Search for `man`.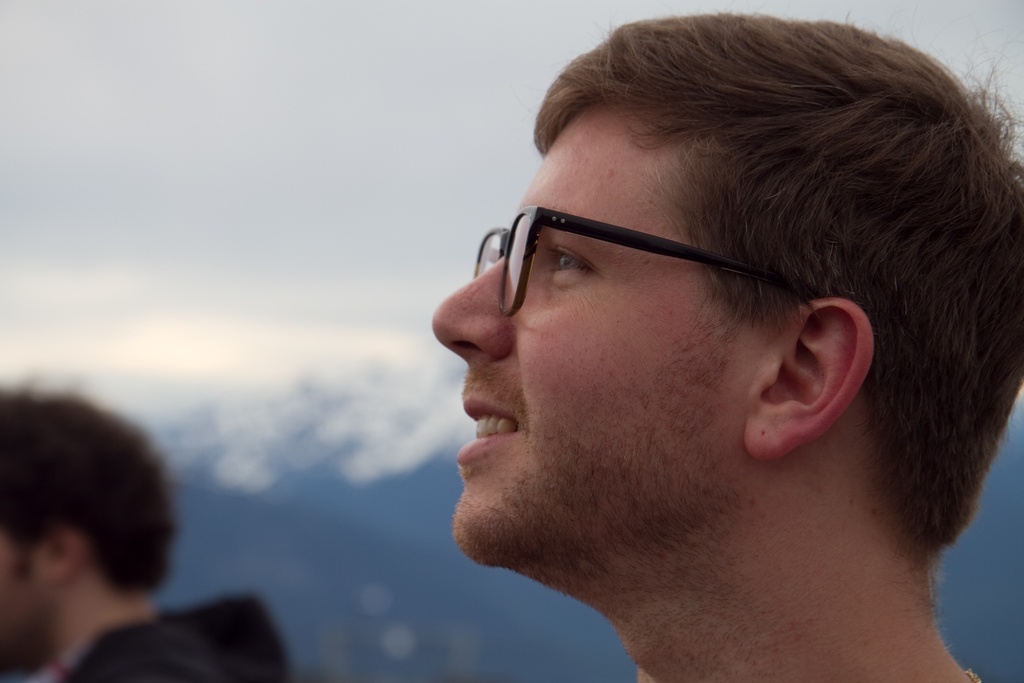
Found at bbox=[0, 390, 290, 682].
